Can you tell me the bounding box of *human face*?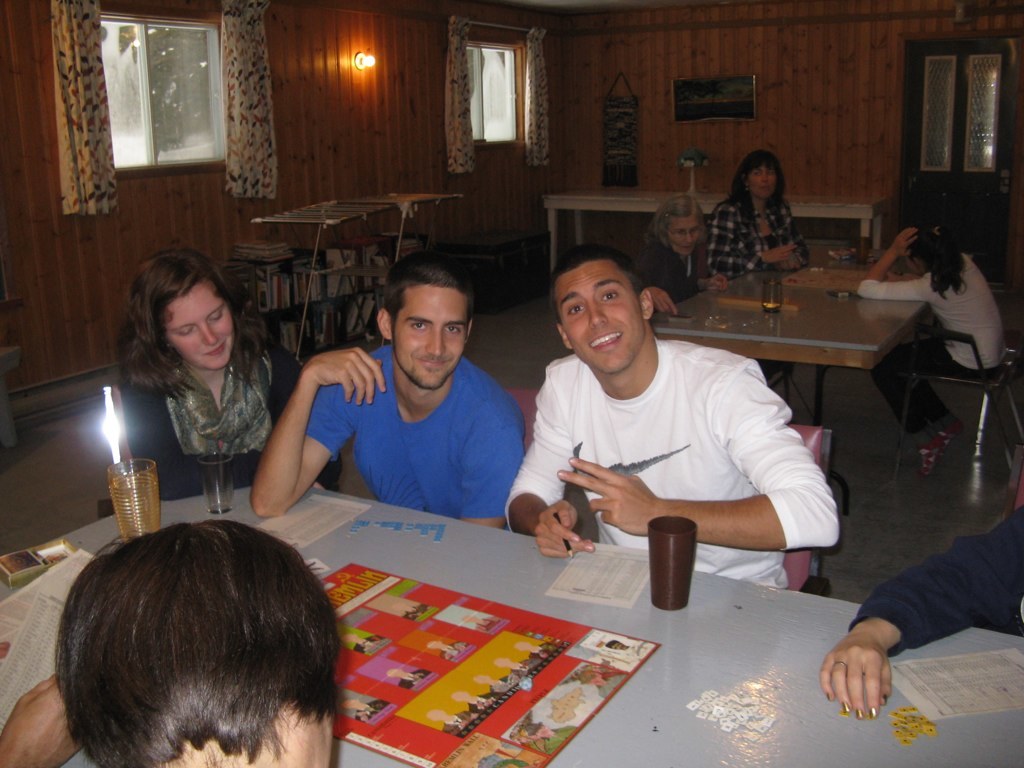
<bbox>666, 214, 698, 256</bbox>.
